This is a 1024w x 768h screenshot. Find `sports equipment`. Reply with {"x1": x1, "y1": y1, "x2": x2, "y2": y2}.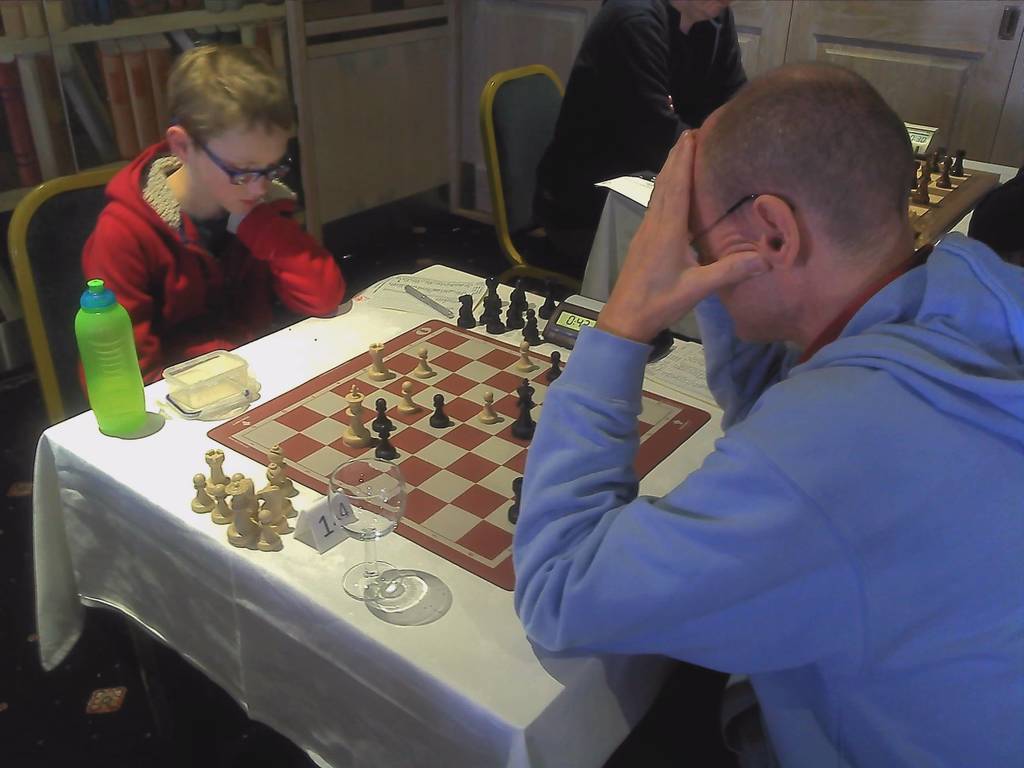
{"x1": 472, "y1": 387, "x2": 504, "y2": 427}.
